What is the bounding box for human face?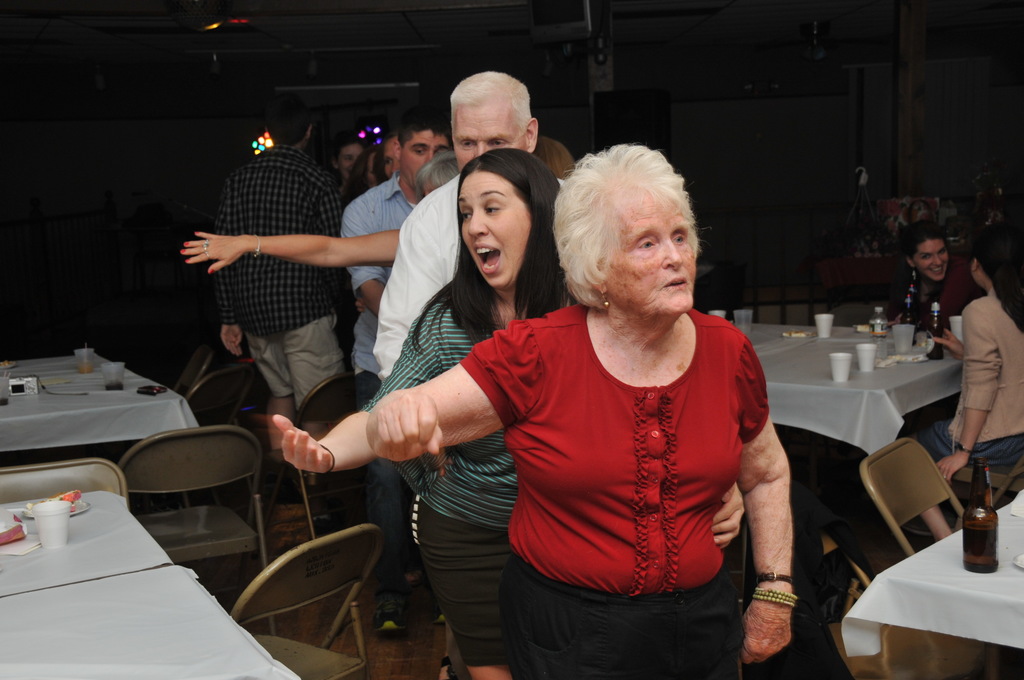
BBox(381, 136, 399, 175).
